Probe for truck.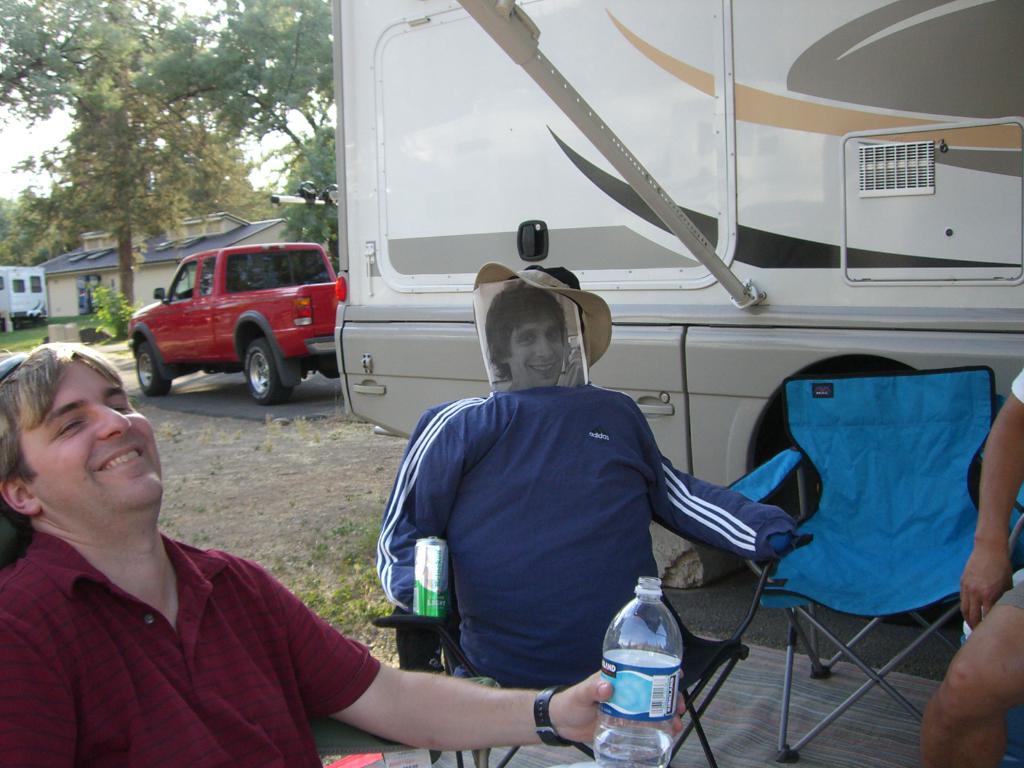
Probe result: l=340, t=0, r=1023, b=631.
